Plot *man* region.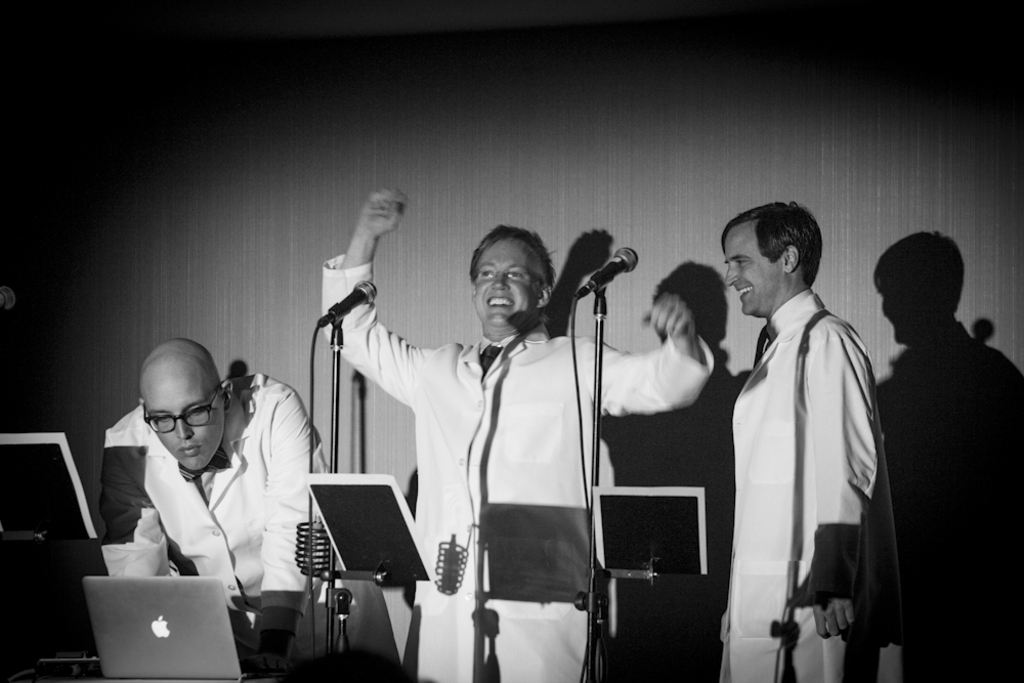
Plotted at 321/187/715/682.
